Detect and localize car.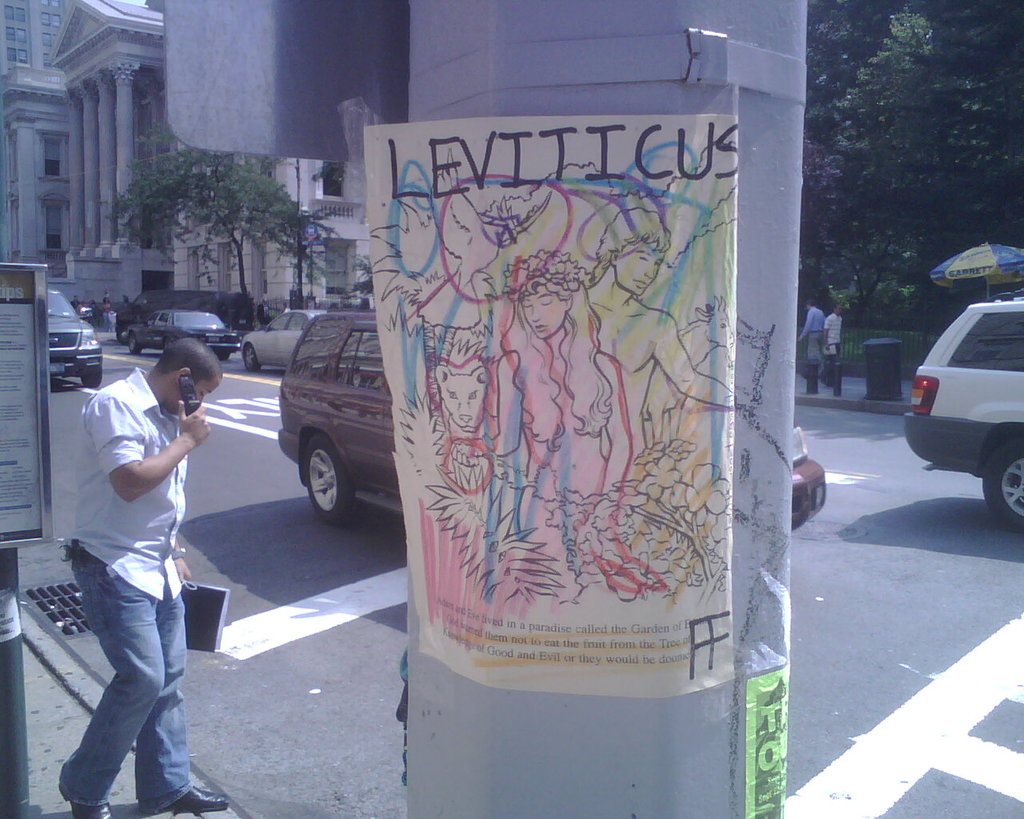
Localized at bbox=[281, 314, 827, 523].
